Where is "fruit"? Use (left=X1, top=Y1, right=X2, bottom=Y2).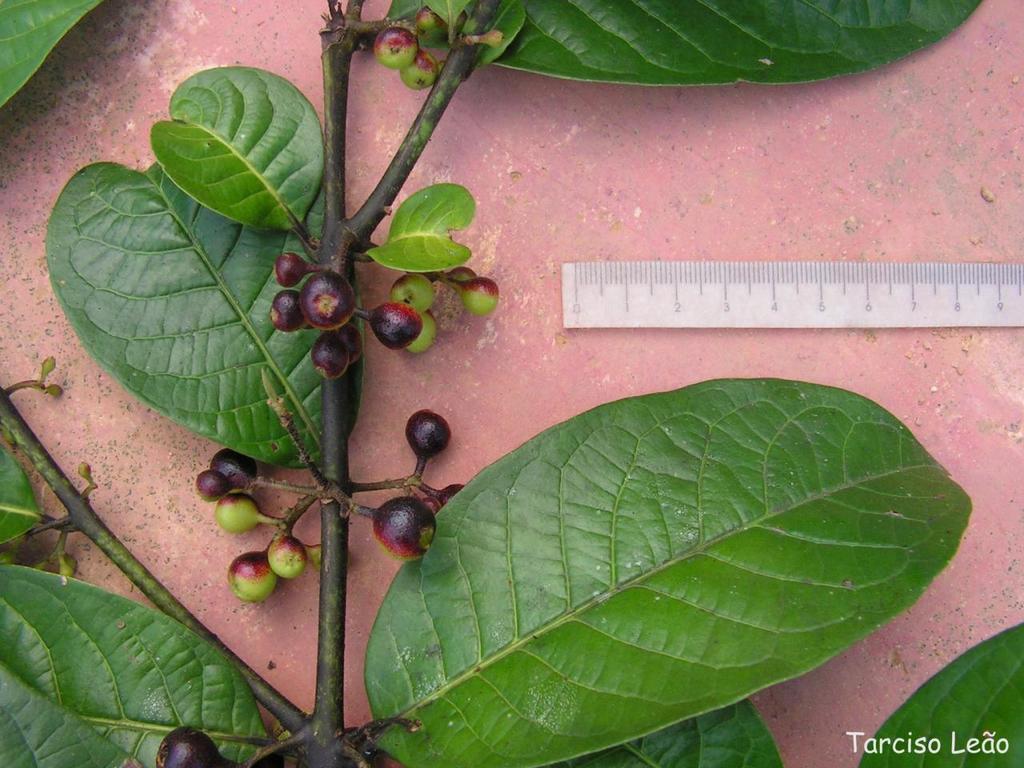
(left=458, top=274, right=499, bottom=315).
